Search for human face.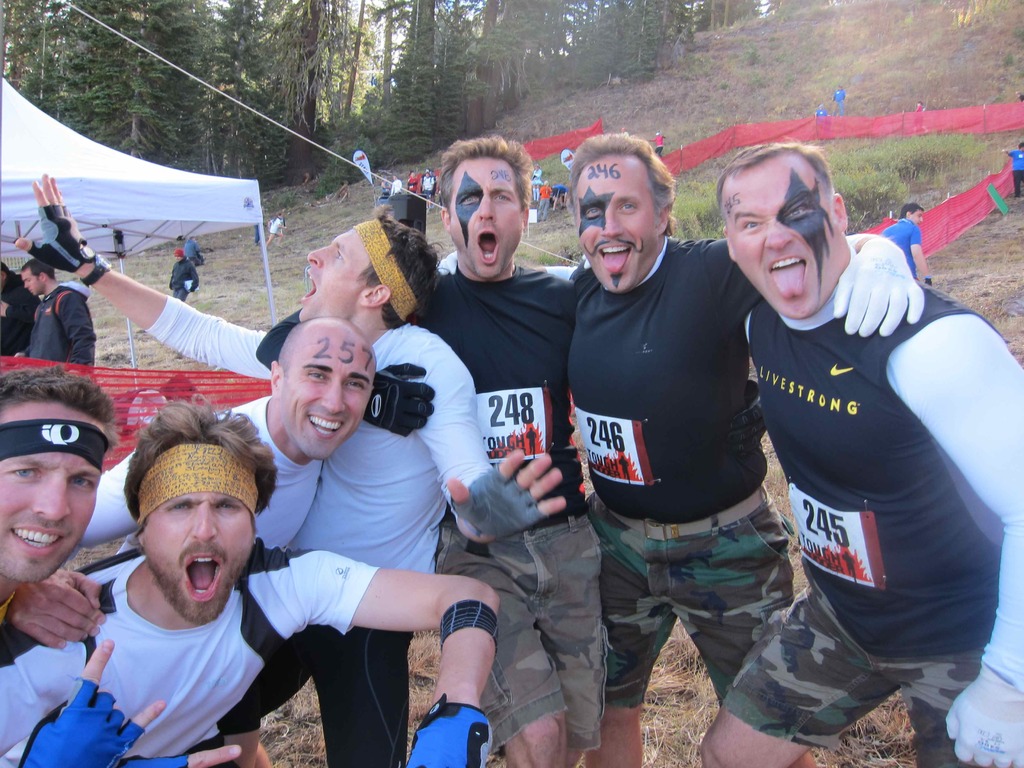
Found at 297 228 374 321.
